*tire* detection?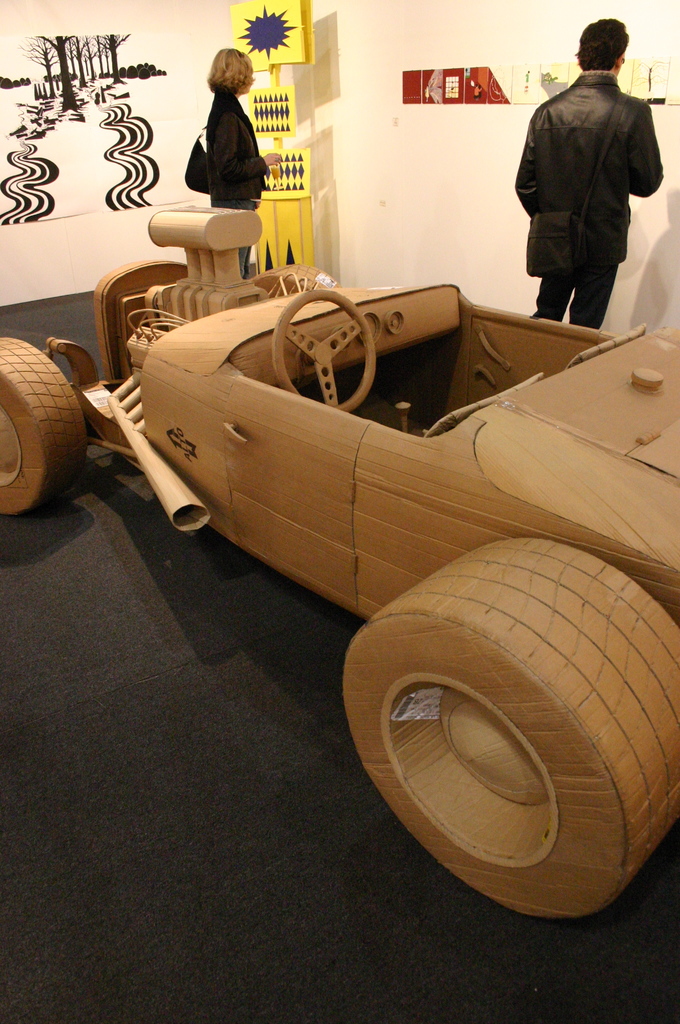
box=[0, 325, 86, 527]
